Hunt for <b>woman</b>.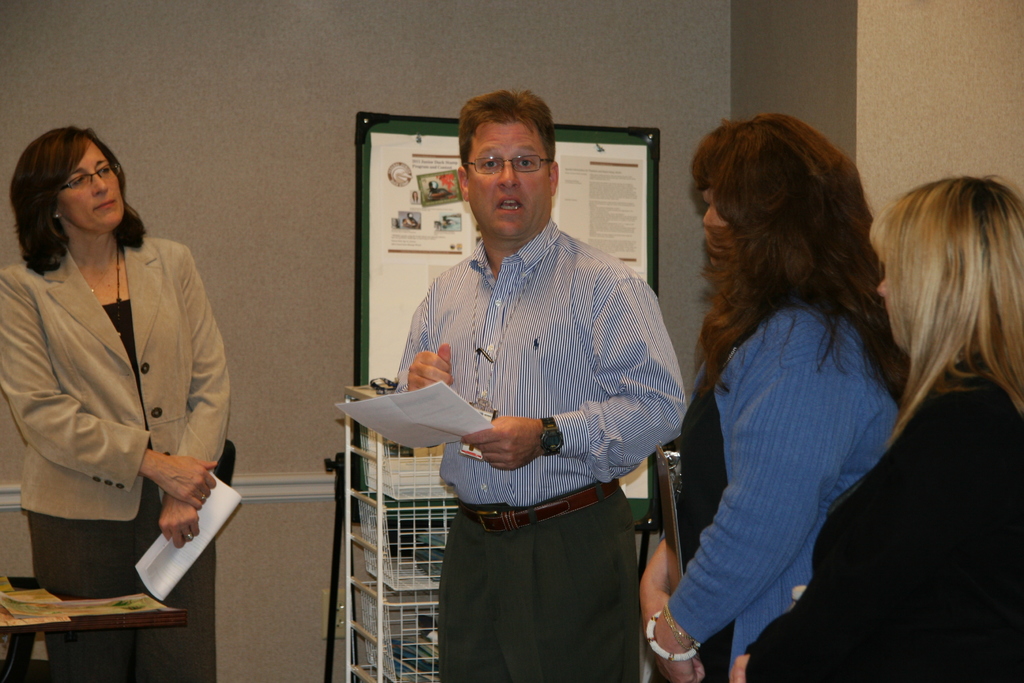
Hunted down at <box>728,178,1023,682</box>.
